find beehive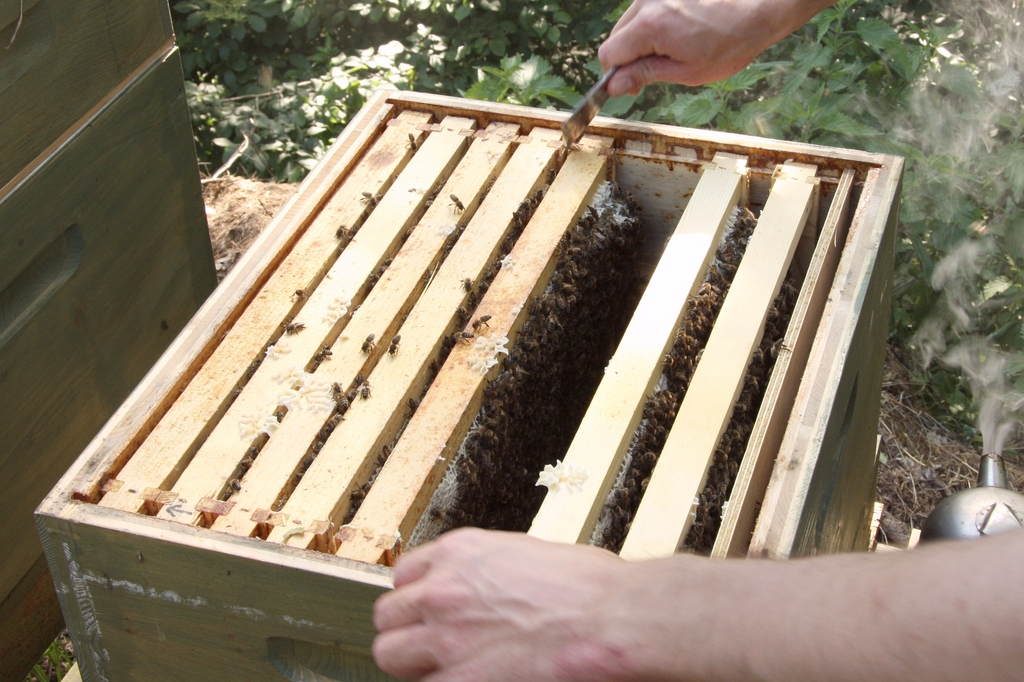
region(407, 178, 635, 549)
